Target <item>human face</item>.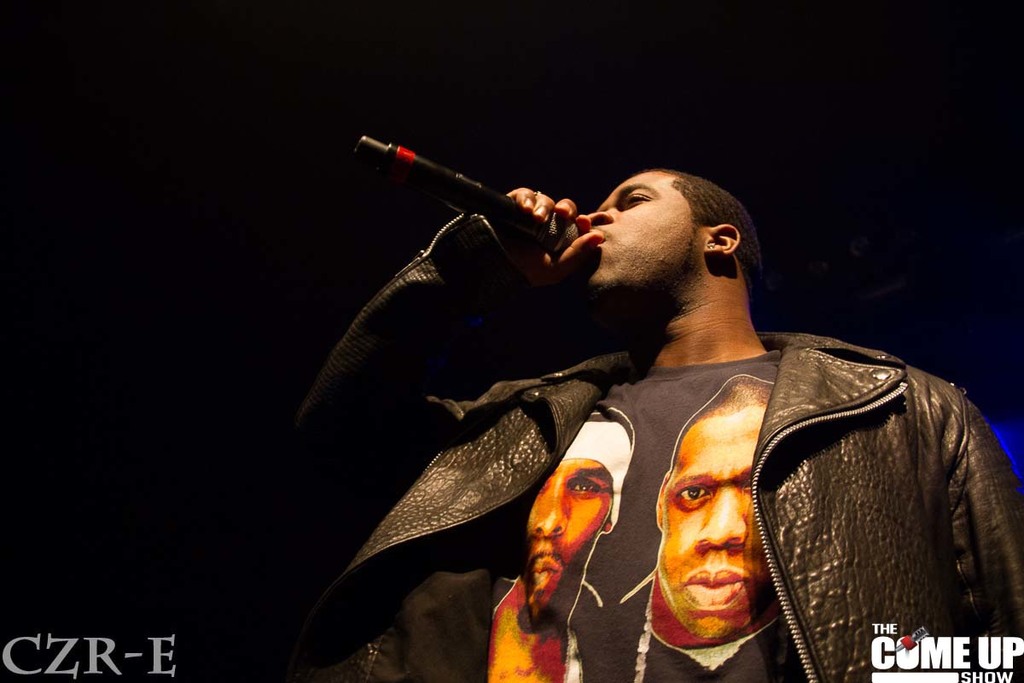
Target region: 527,452,613,605.
